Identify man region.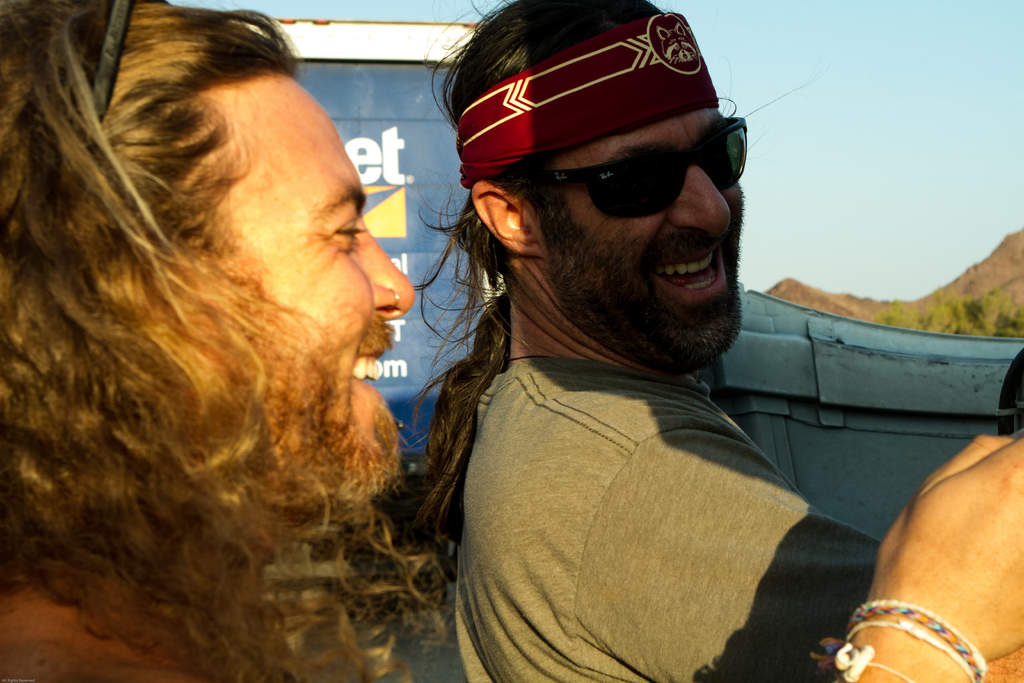
Region: 0,0,1023,682.
